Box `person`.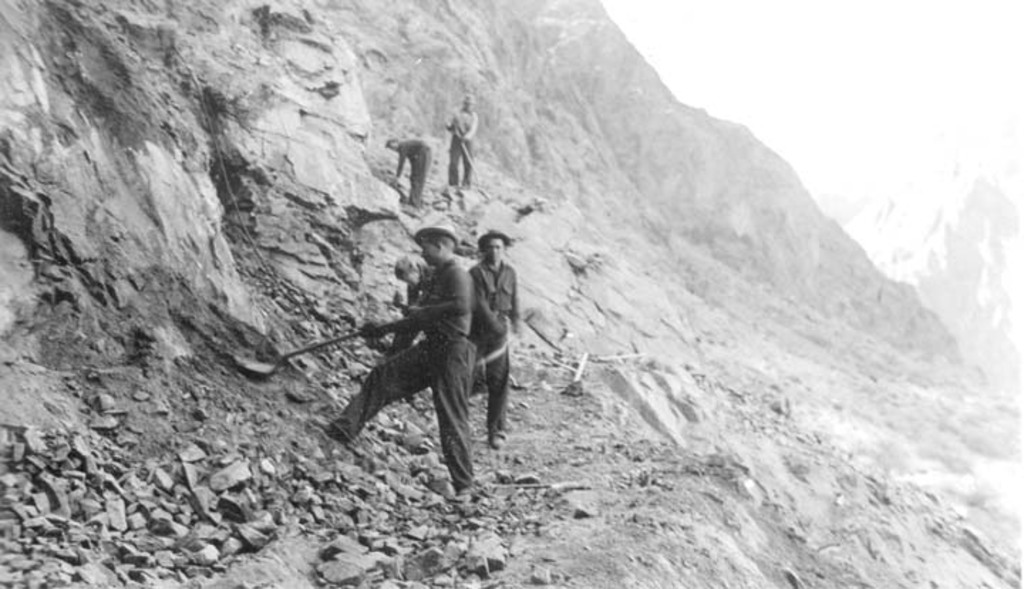
384, 134, 428, 203.
